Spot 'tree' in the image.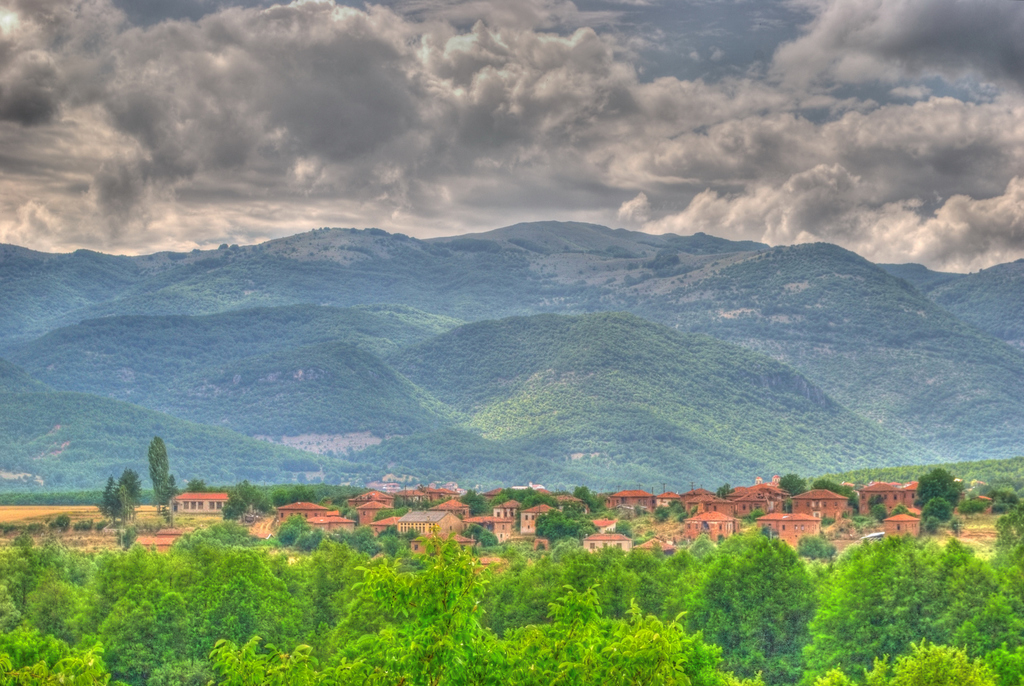
'tree' found at l=916, t=460, r=961, b=514.
